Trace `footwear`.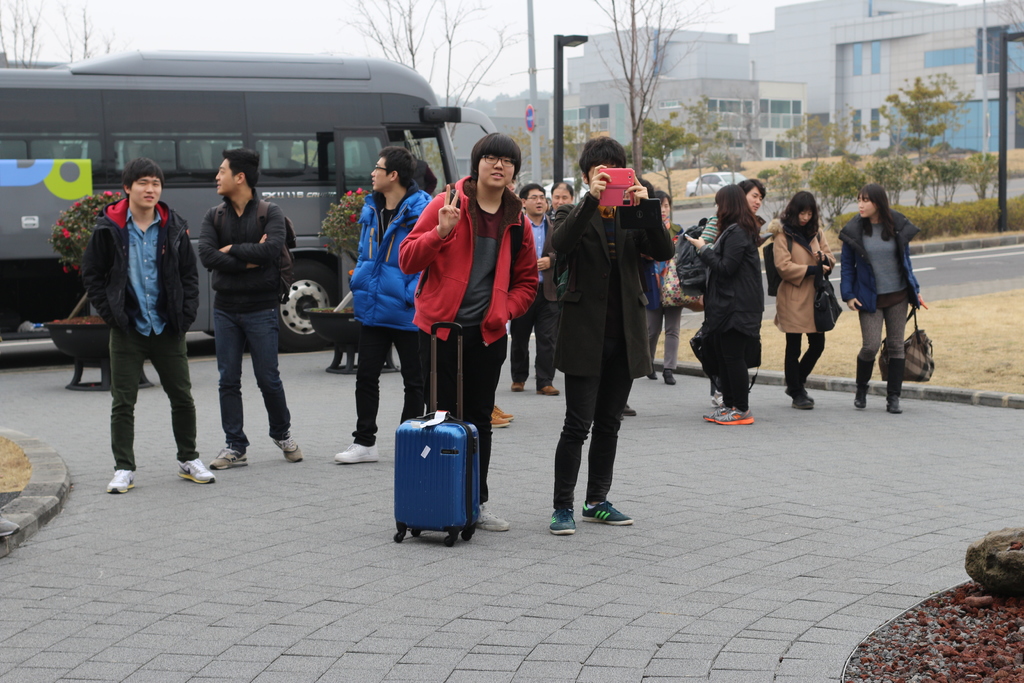
Traced to box(786, 388, 817, 403).
